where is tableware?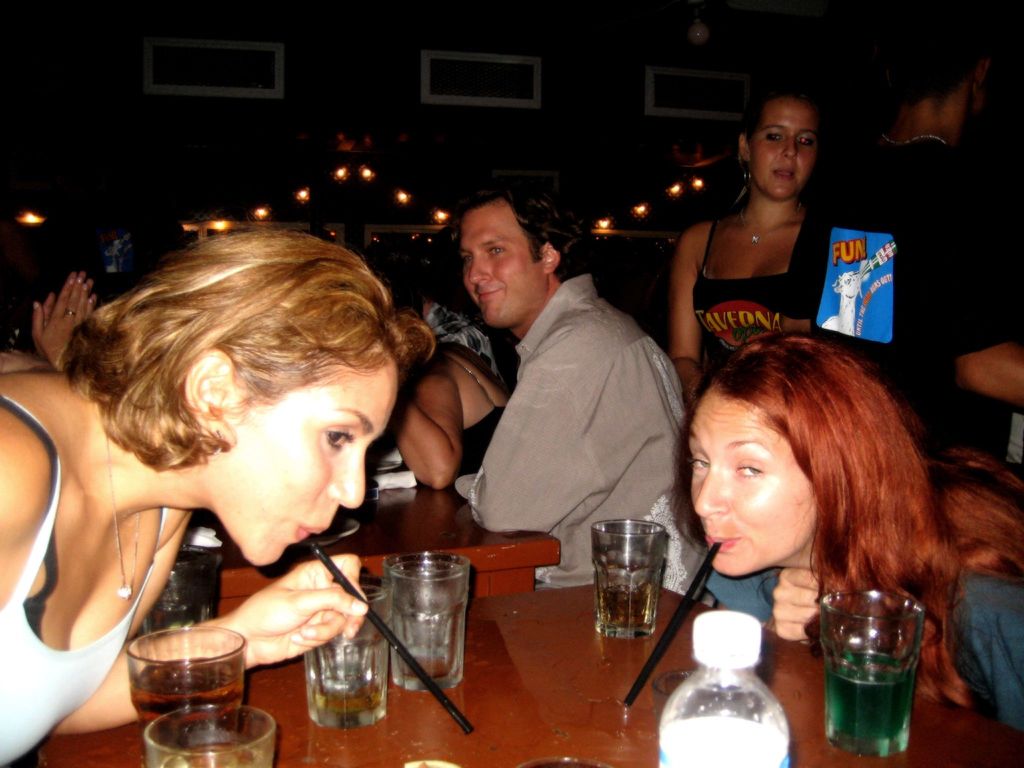
x1=144, y1=703, x2=278, y2=767.
